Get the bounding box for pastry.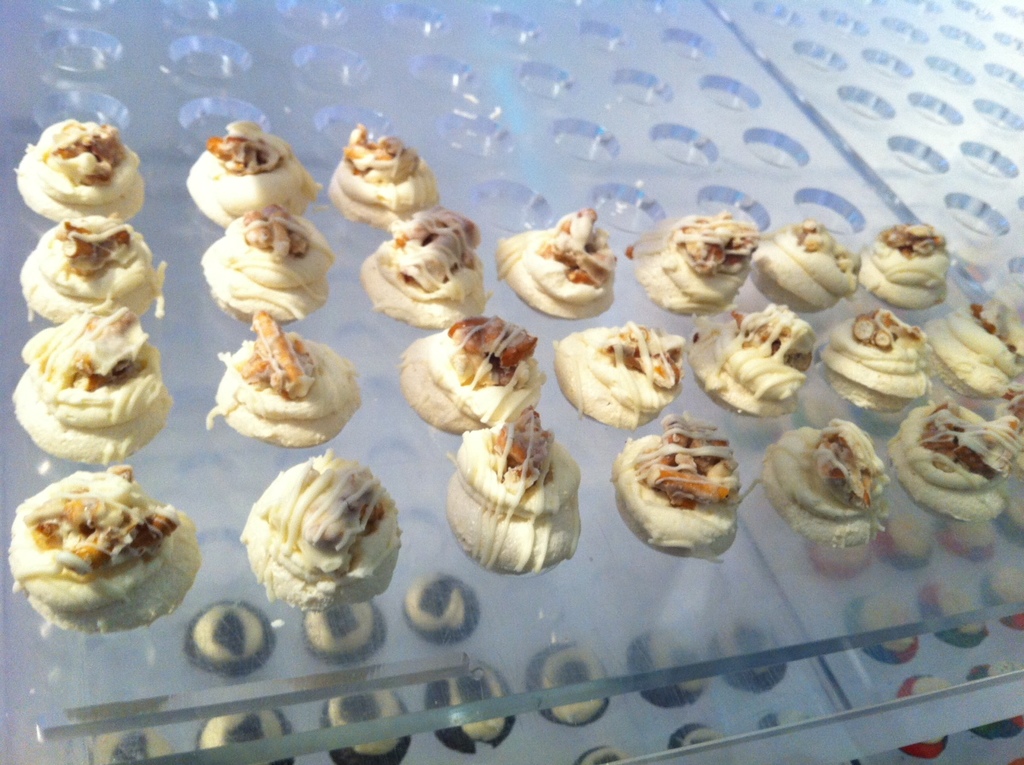
<region>529, 641, 608, 731</region>.
